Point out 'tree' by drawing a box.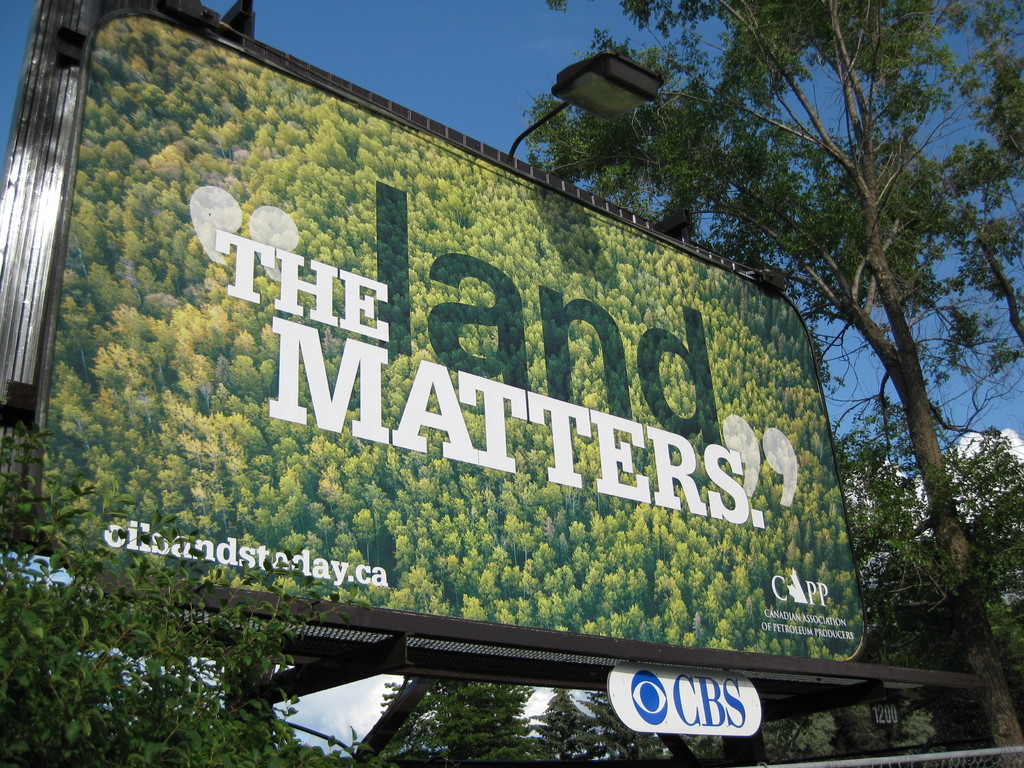
[left=0, top=421, right=401, bottom=767].
